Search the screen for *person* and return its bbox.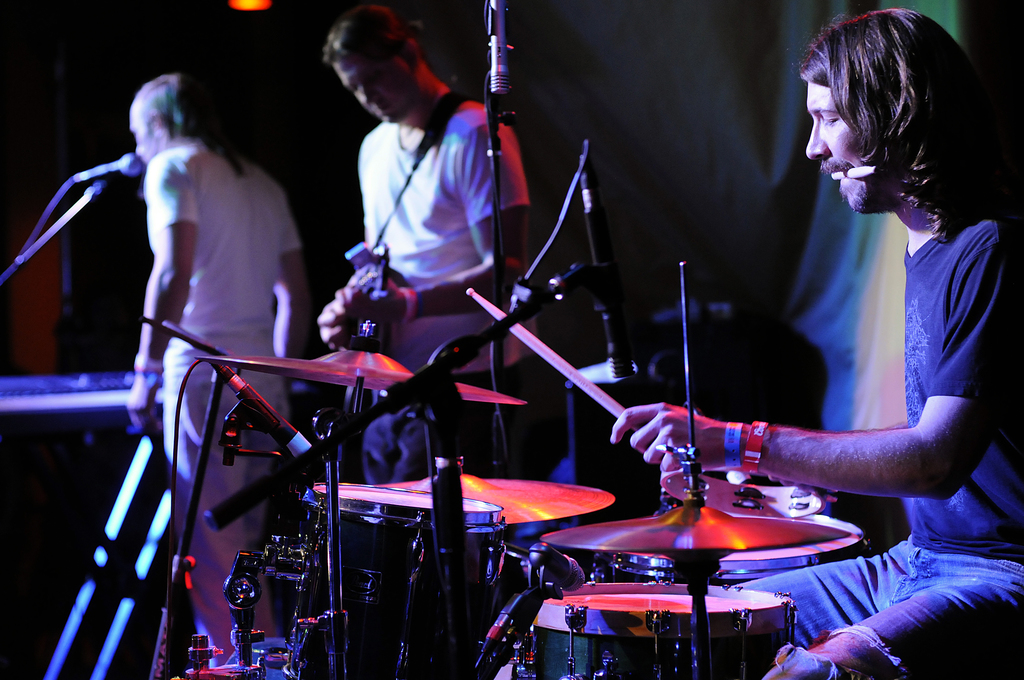
Found: rect(116, 72, 316, 673).
